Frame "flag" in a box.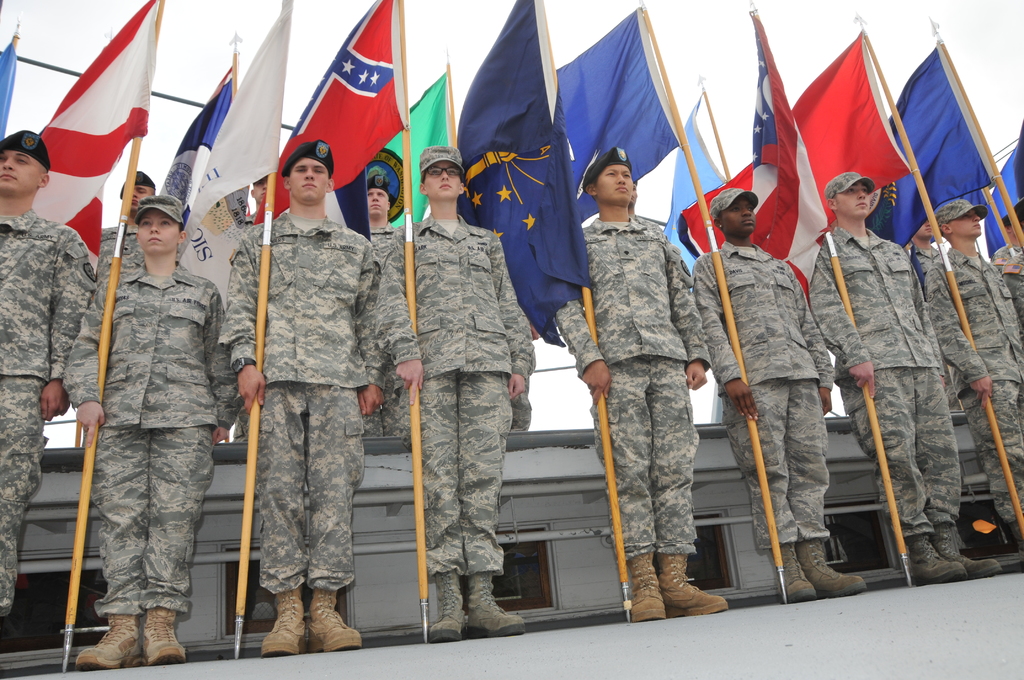
[186,0,300,307].
